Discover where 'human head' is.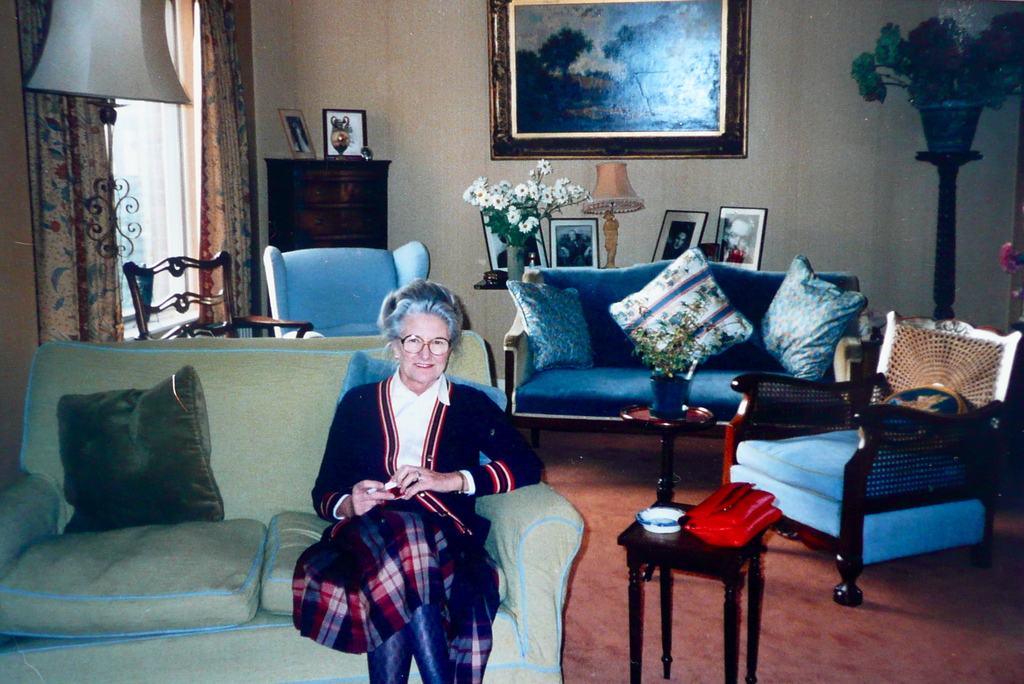
Discovered at Rect(718, 212, 758, 253).
